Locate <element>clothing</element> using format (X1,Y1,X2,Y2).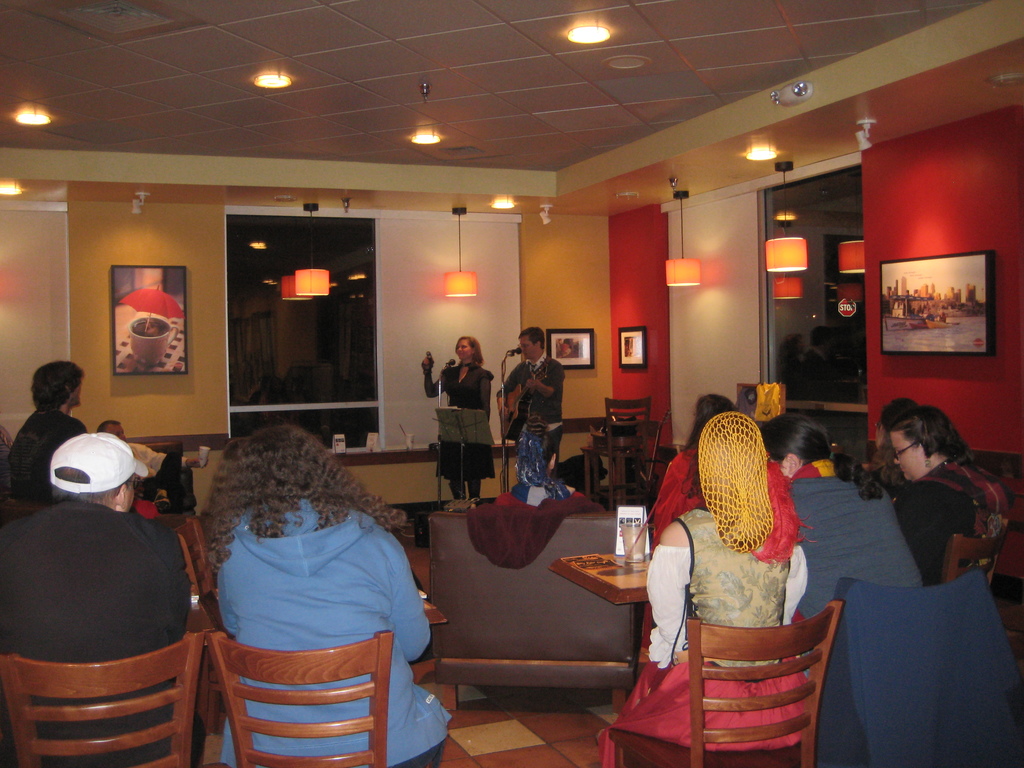
(890,445,1014,586).
